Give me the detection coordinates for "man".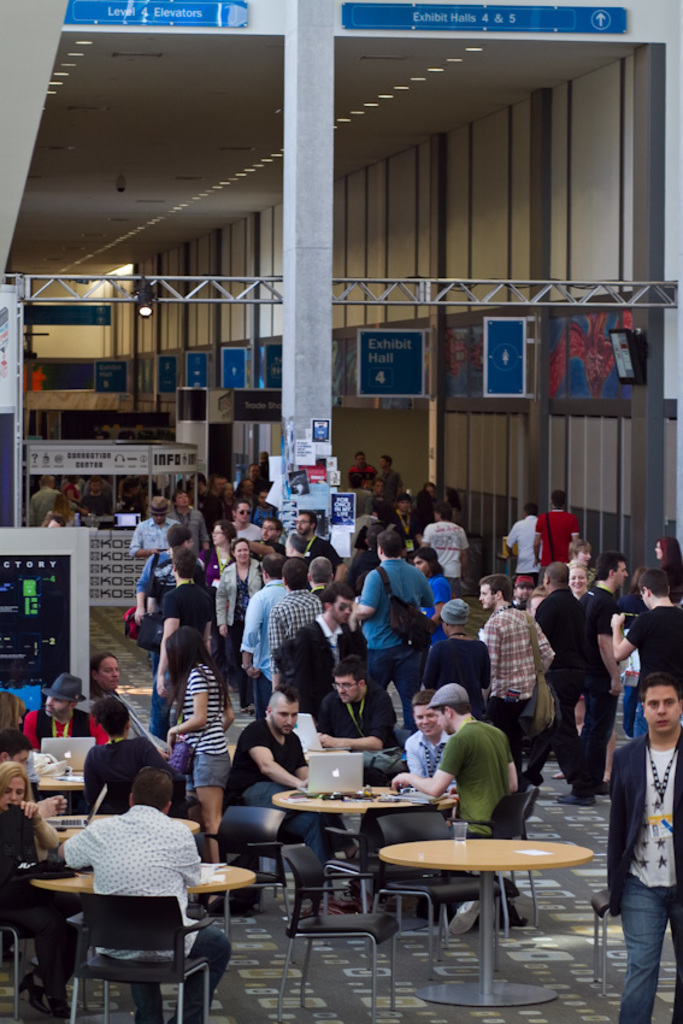
[482,572,566,789].
